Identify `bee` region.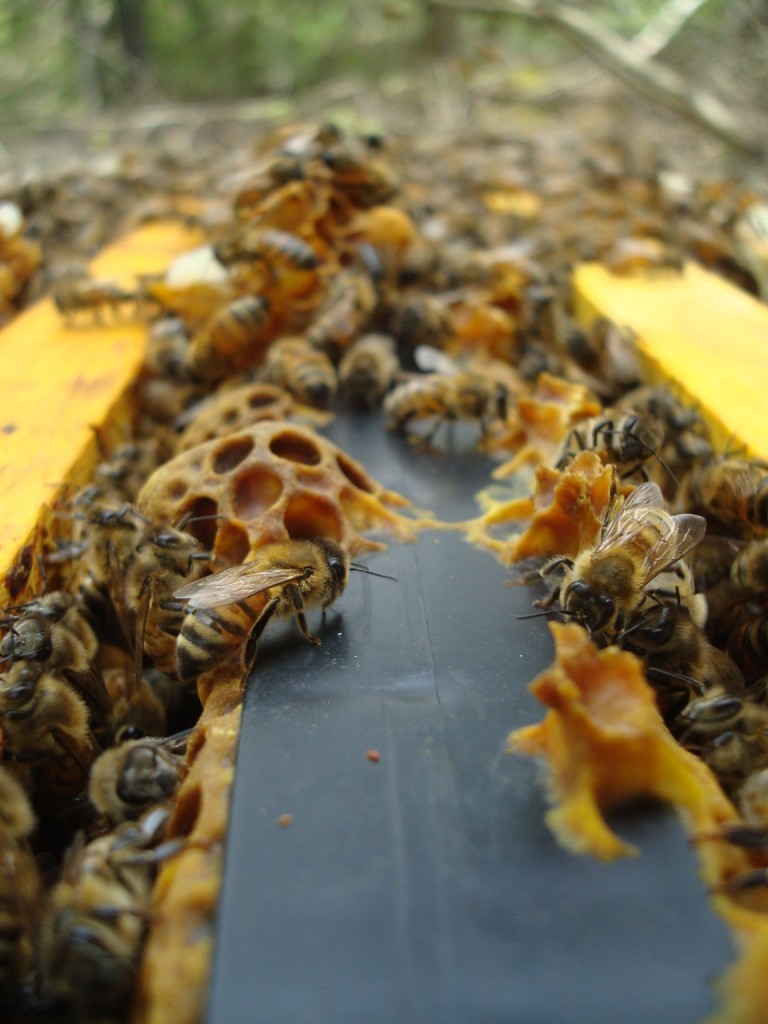
Region: left=385, top=374, right=519, bottom=448.
